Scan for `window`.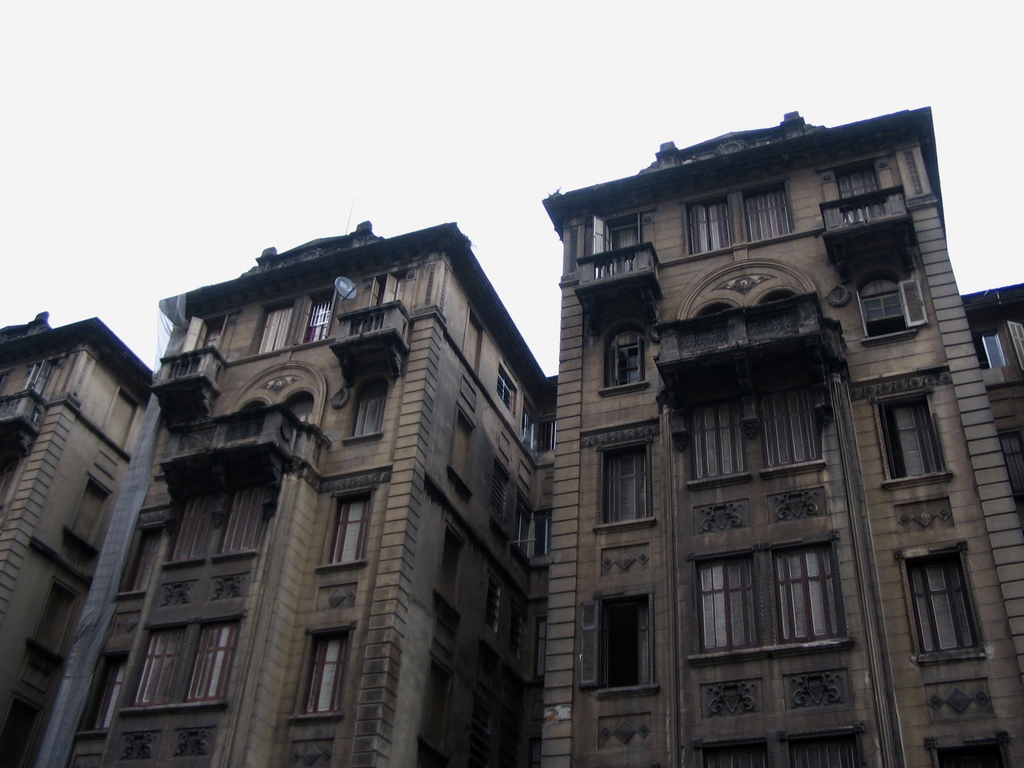
Scan result: <bbox>63, 477, 112, 563</bbox>.
